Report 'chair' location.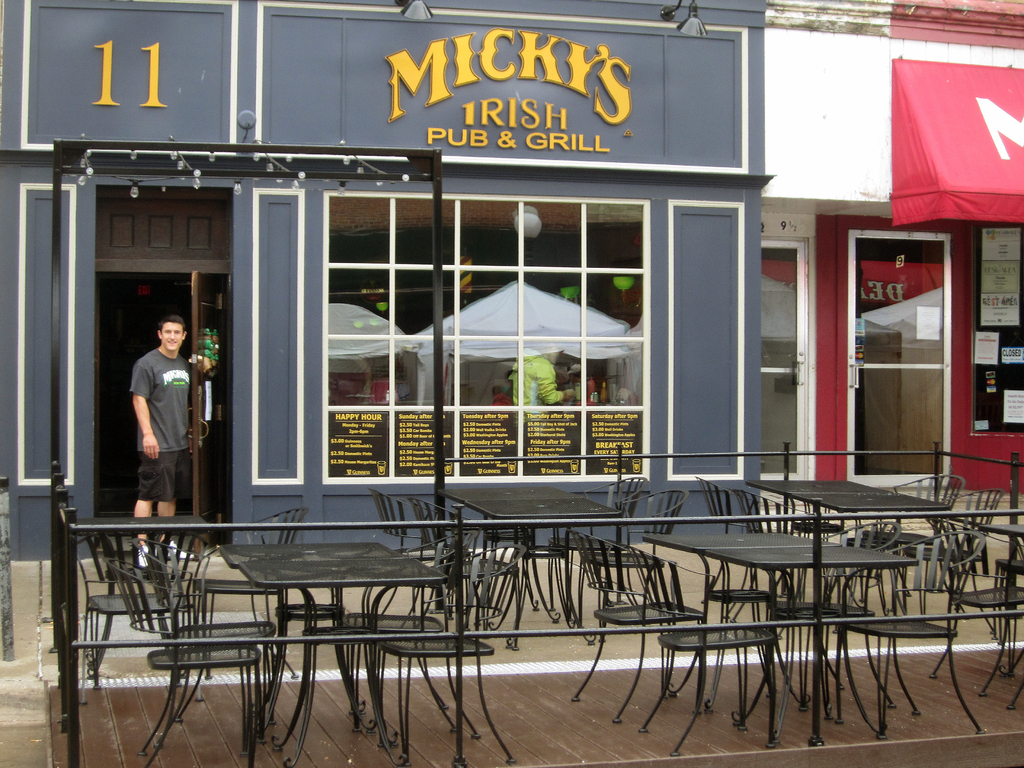
Report: Rect(694, 468, 752, 529).
